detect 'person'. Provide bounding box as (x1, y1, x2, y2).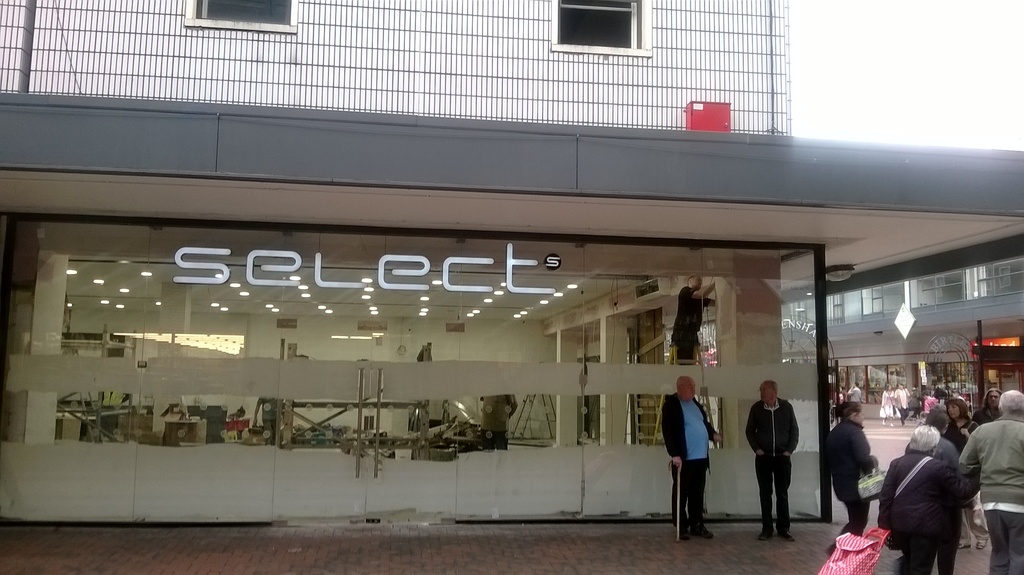
(945, 399, 975, 431).
